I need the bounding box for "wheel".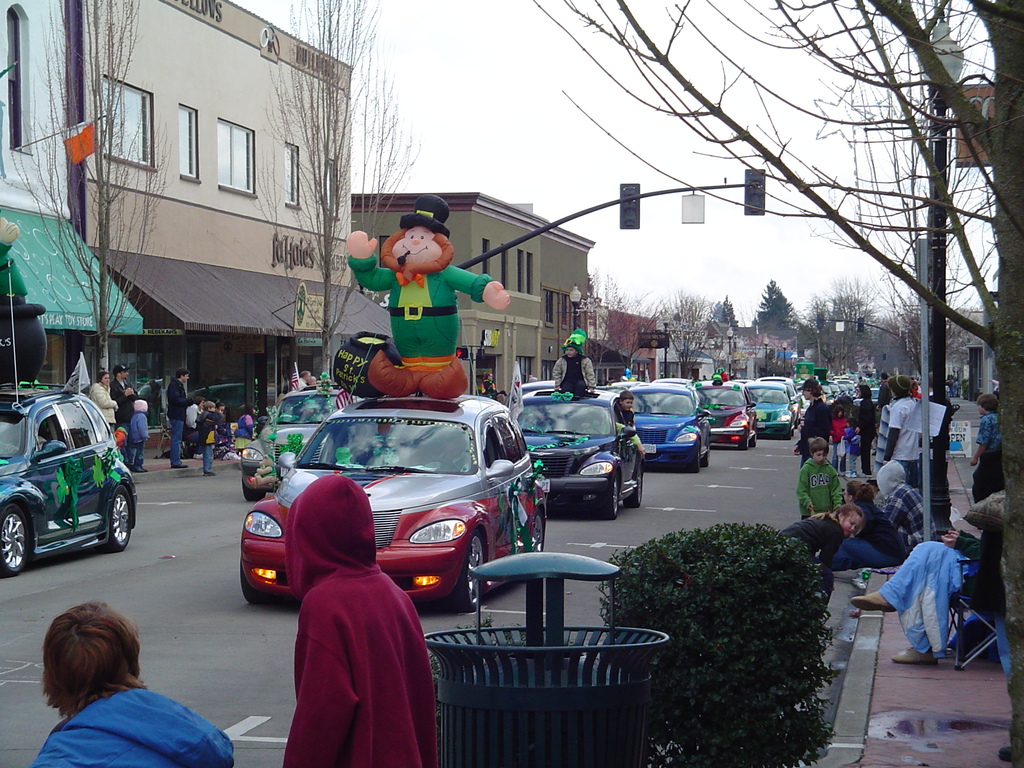
Here it is: pyautogui.locateOnScreen(628, 464, 643, 509).
